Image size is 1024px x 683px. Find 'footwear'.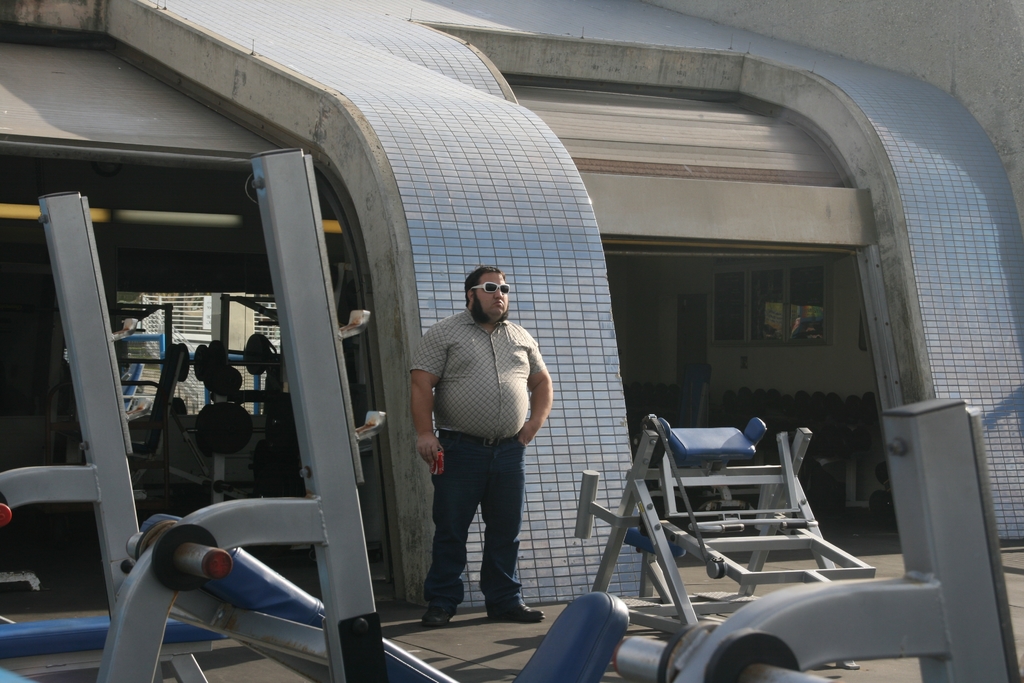
region(417, 604, 457, 627).
